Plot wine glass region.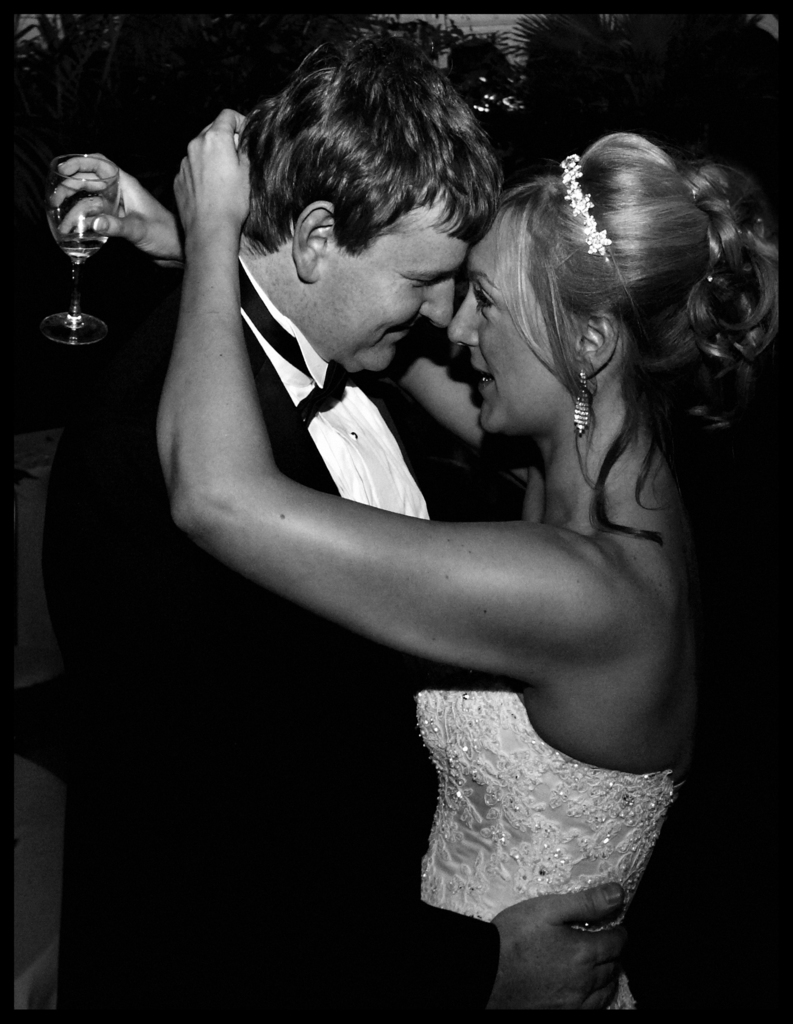
Plotted at [44, 154, 114, 344].
